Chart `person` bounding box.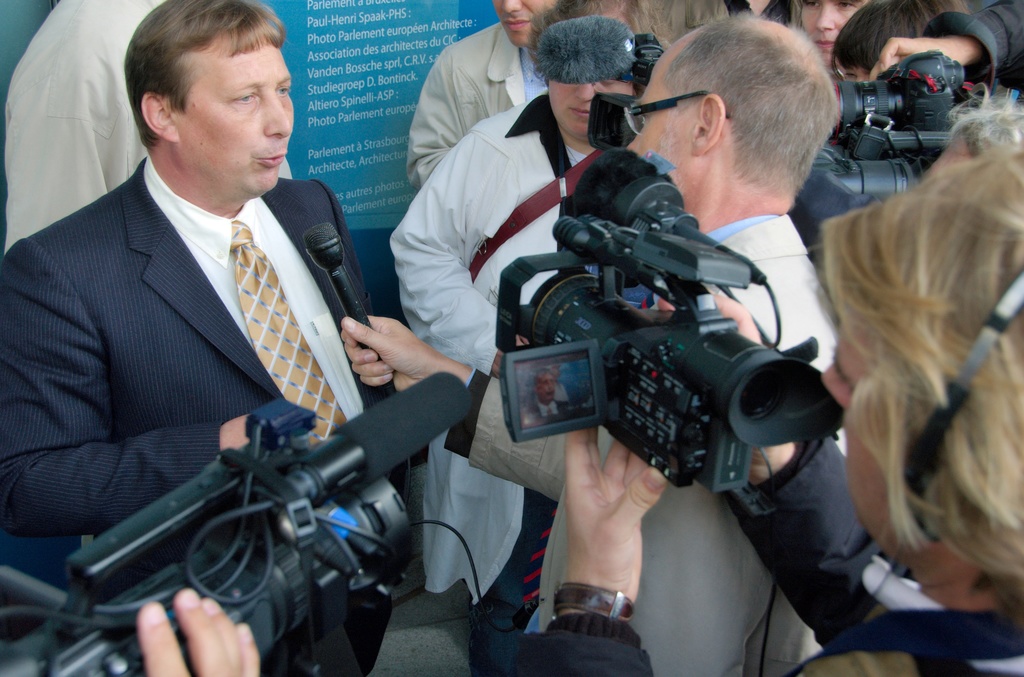
Charted: x1=405 y1=0 x2=565 y2=190.
